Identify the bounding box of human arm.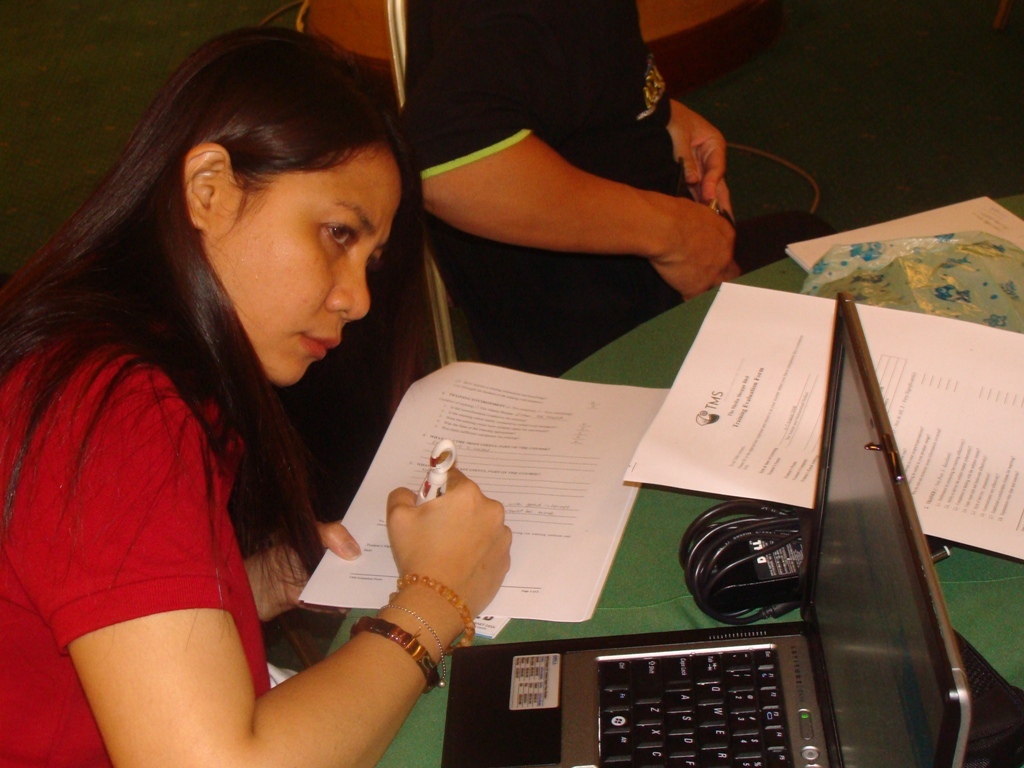
672/86/737/225.
